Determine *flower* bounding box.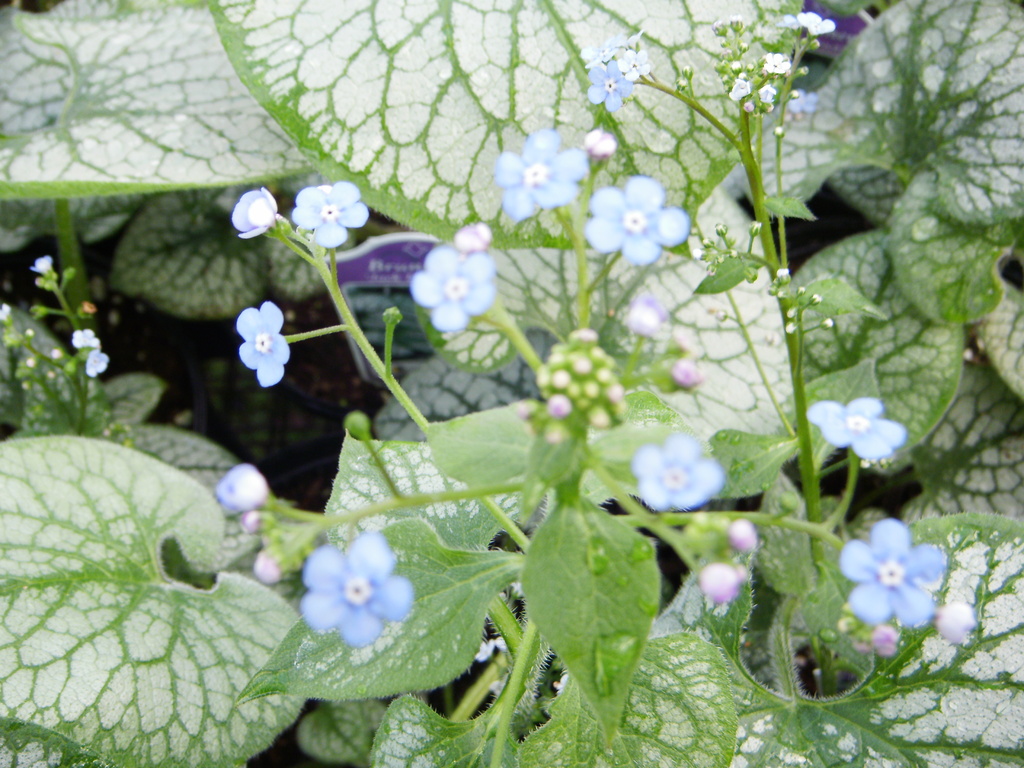
Determined: [x1=788, y1=92, x2=815, y2=113].
